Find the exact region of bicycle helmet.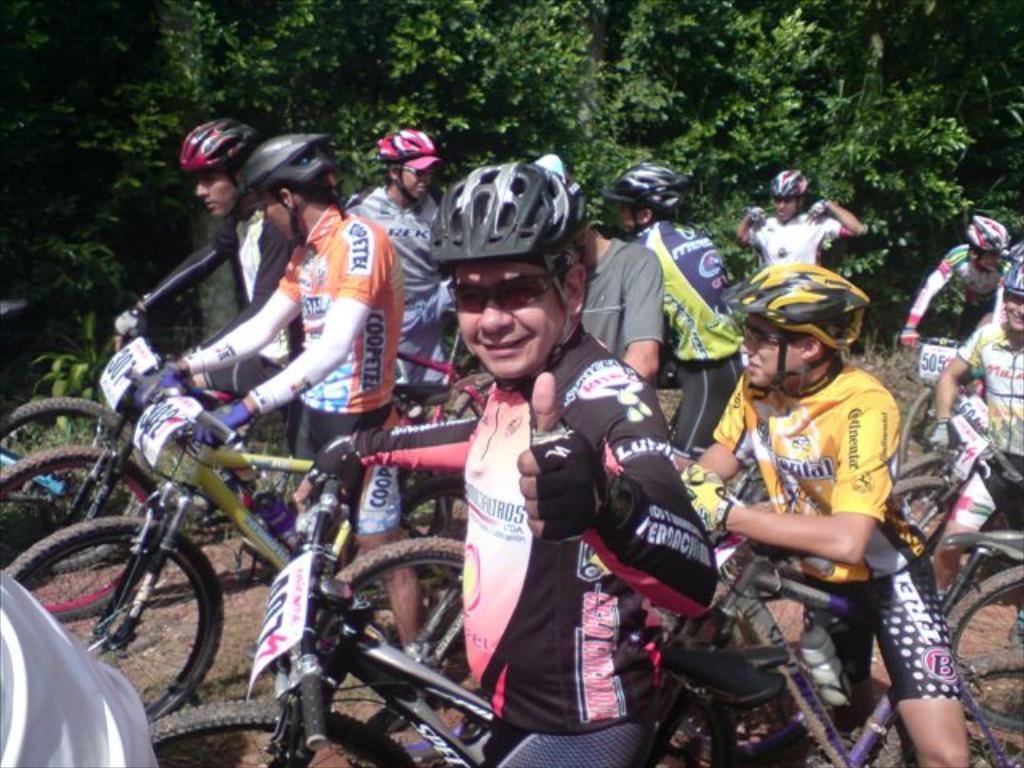
Exact region: 237, 130, 333, 198.
